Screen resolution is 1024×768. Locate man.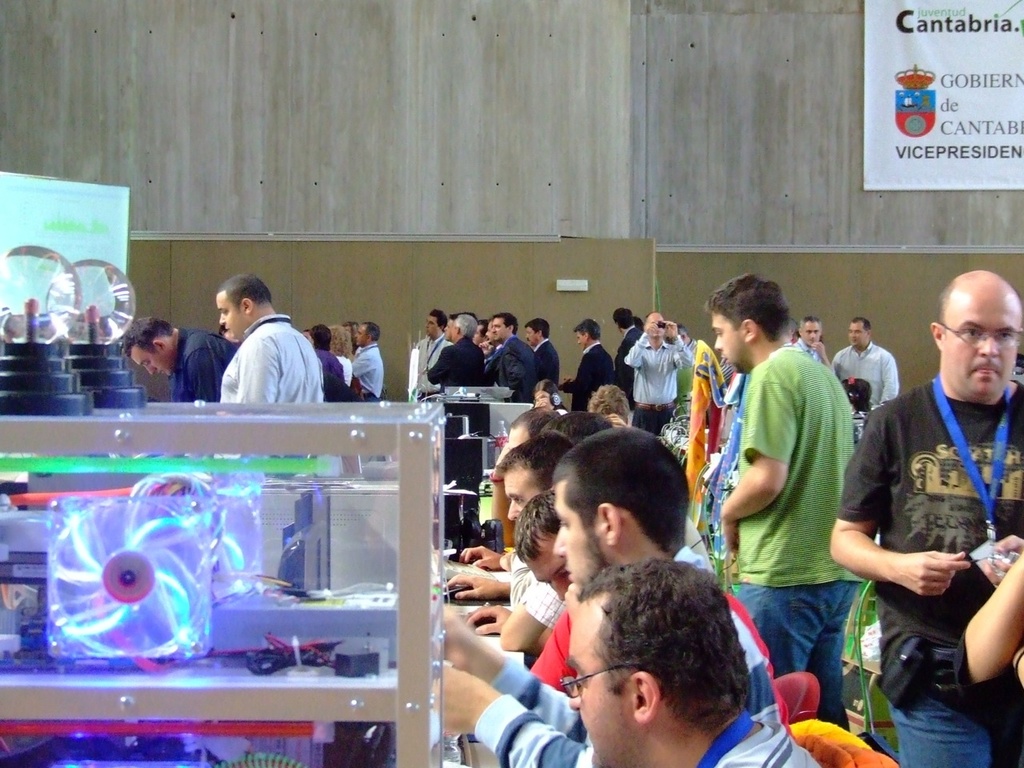
<region>612, 306, 644, 408</region>.
